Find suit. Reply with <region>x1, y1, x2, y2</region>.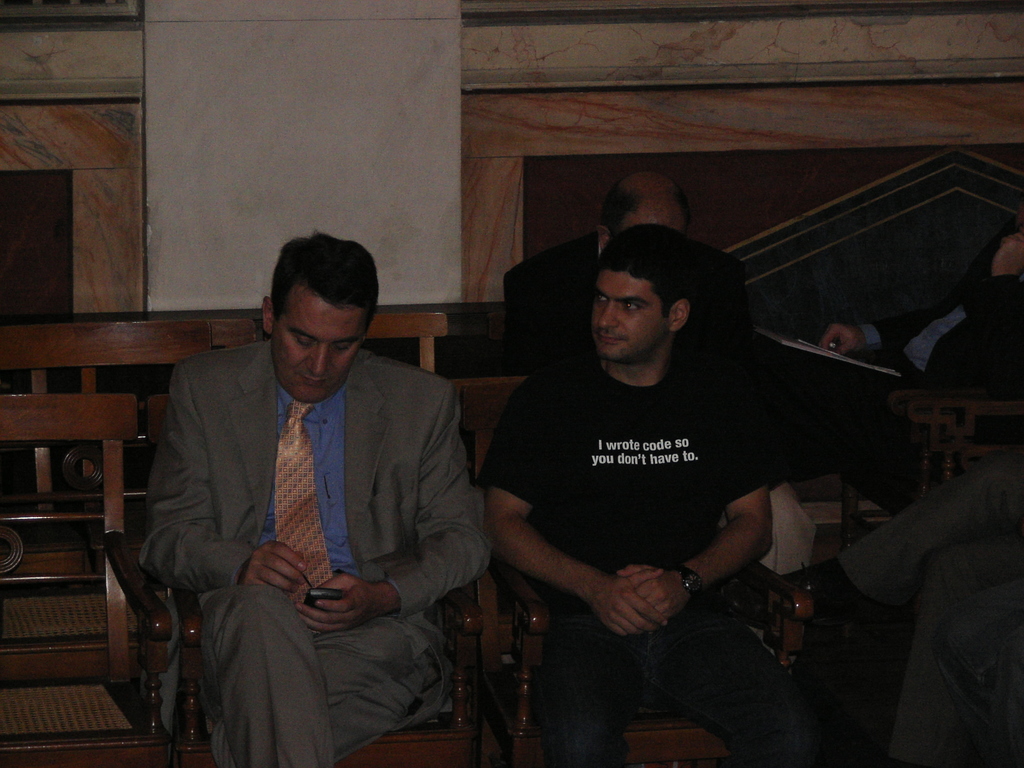
<region>145, 216, 486, 767</region>.
